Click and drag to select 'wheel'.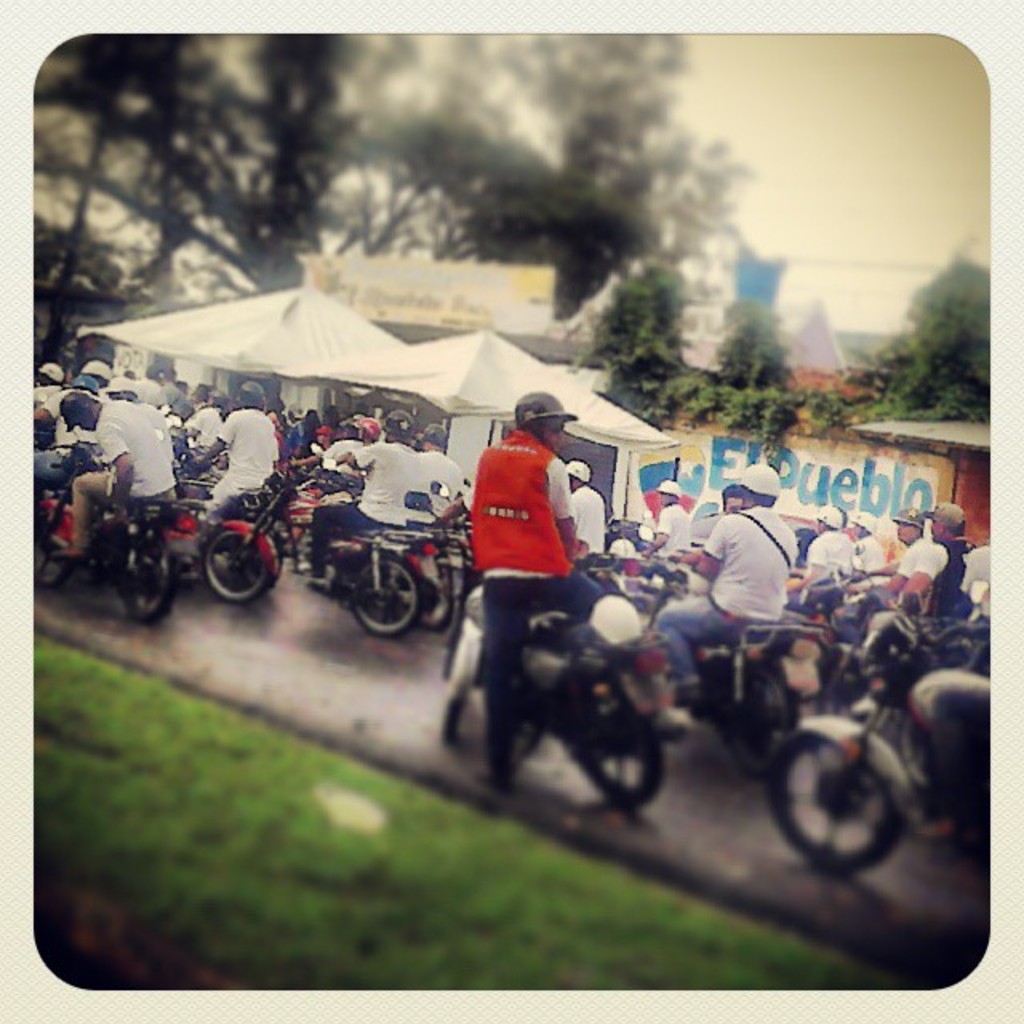
Selection: [x1=758, y1=725, x2=907, y2=883].
